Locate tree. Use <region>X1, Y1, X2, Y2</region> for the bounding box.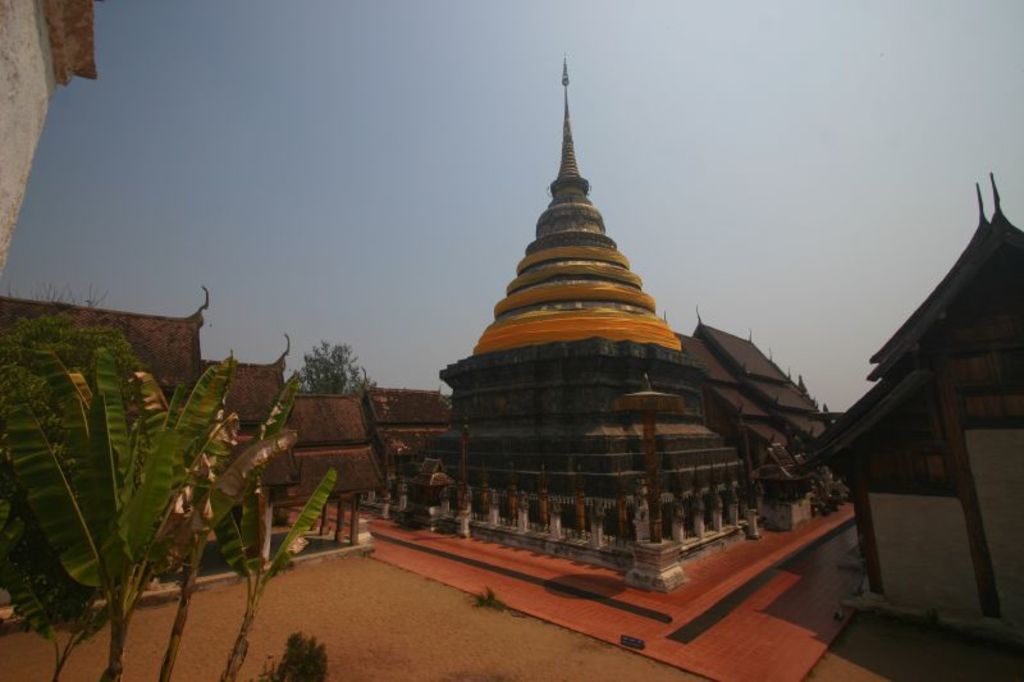
<region>8, 519, 113, 681</region>.
